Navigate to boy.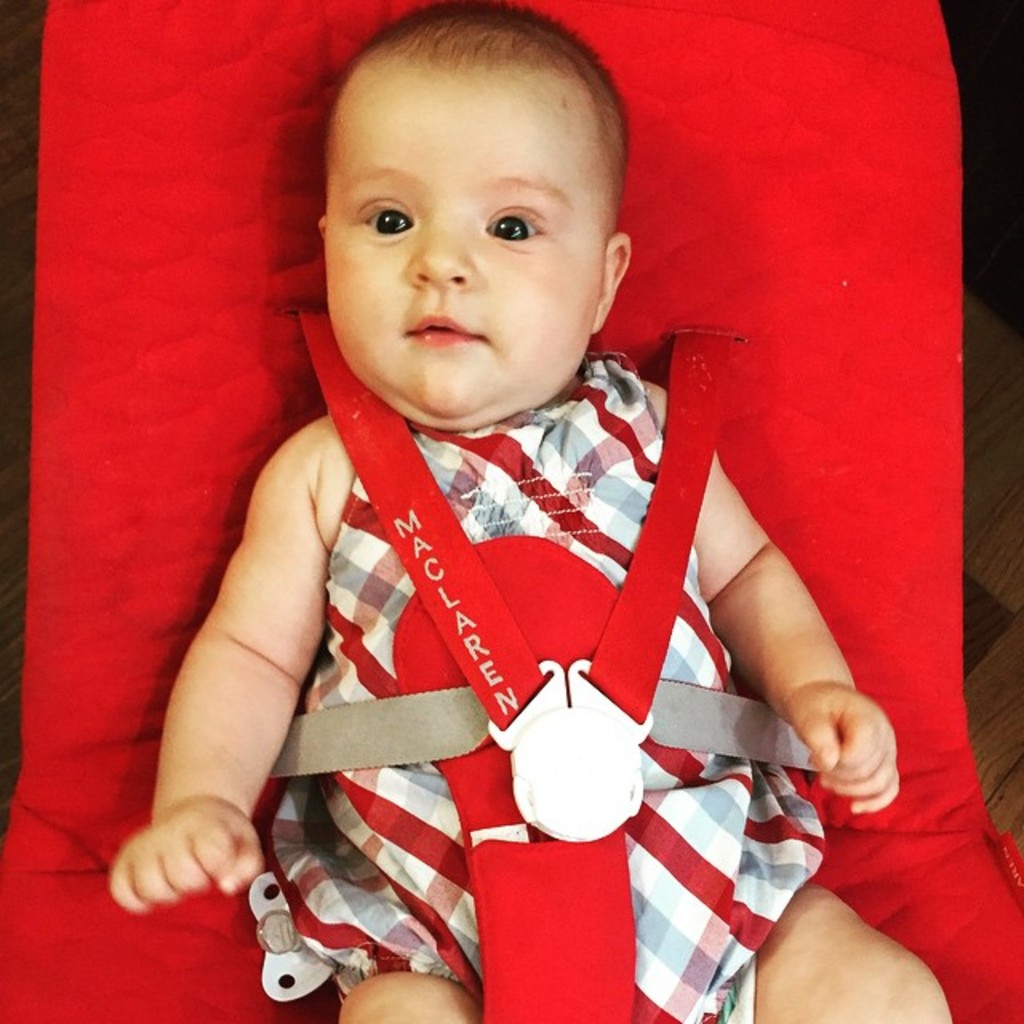
Navigation target: Rect(171, 18, 851, 1008).
